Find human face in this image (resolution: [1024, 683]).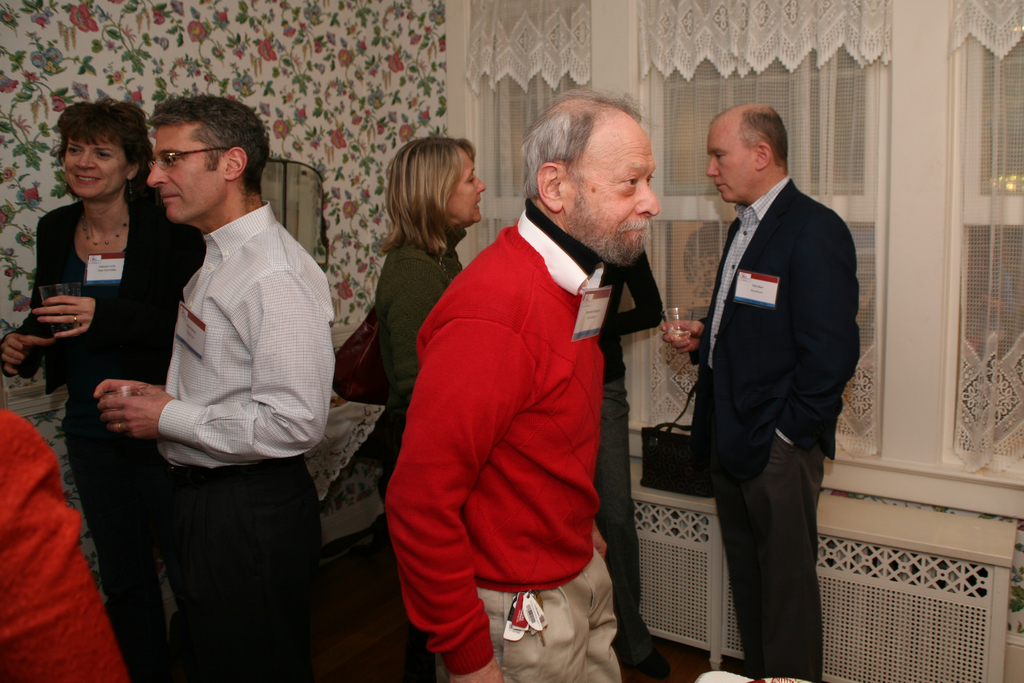
63:133:127:198.
